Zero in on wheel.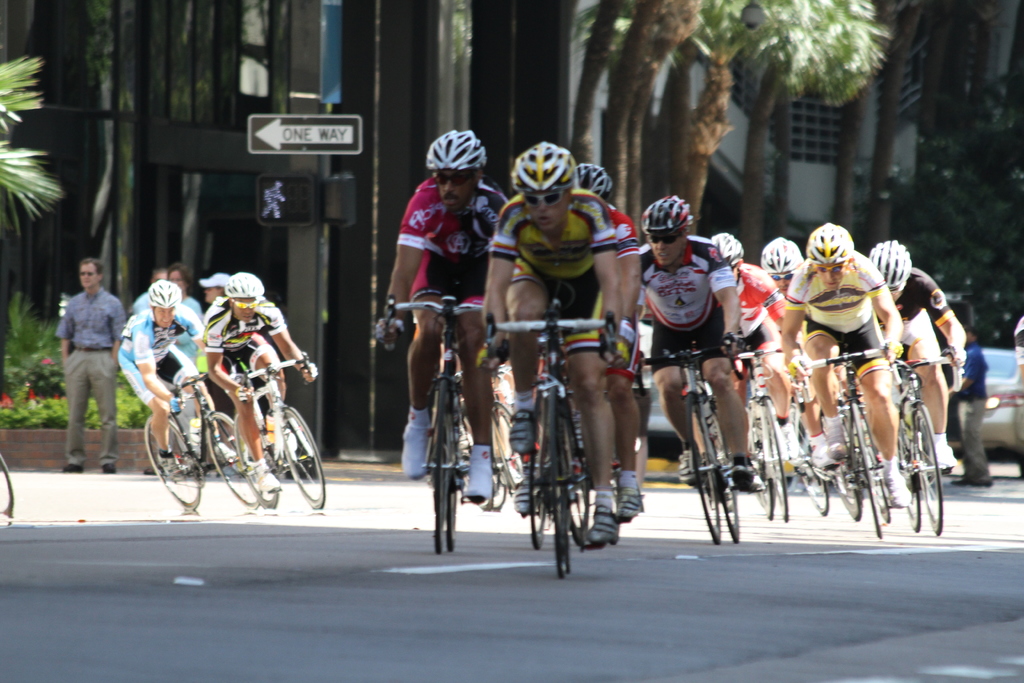
Zeroed in: {"x1": 799, "y1": 477, "x2": 832, "y2": 518}.
